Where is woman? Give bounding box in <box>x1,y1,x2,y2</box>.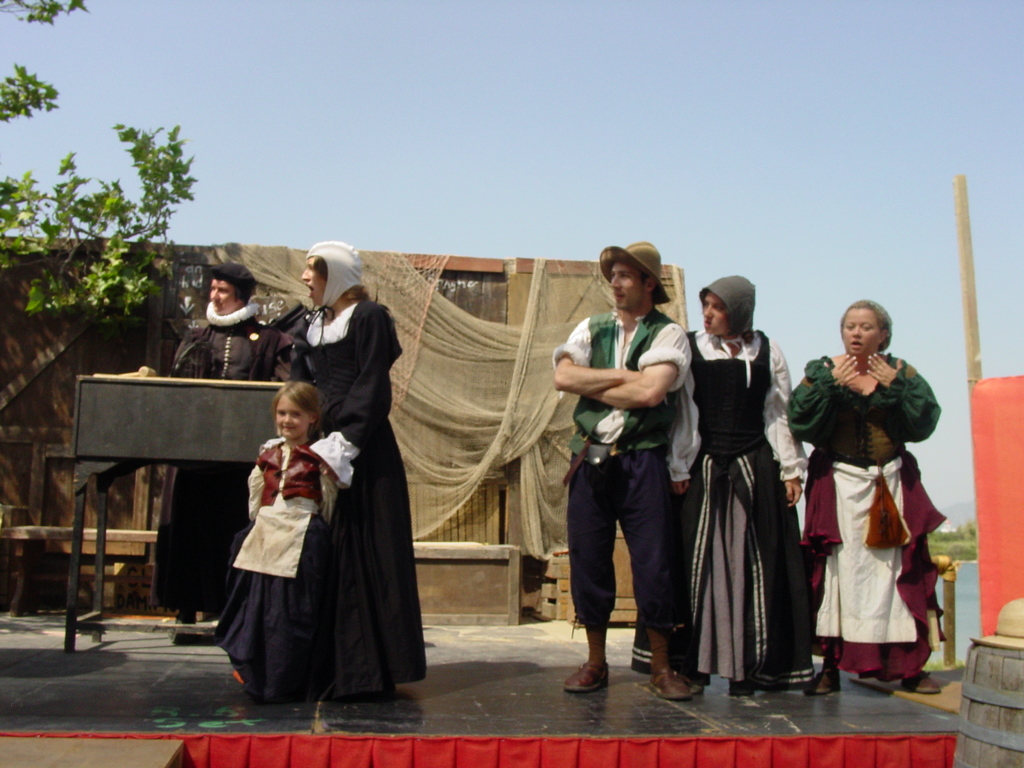
<box>785,298,941,697</box>.
